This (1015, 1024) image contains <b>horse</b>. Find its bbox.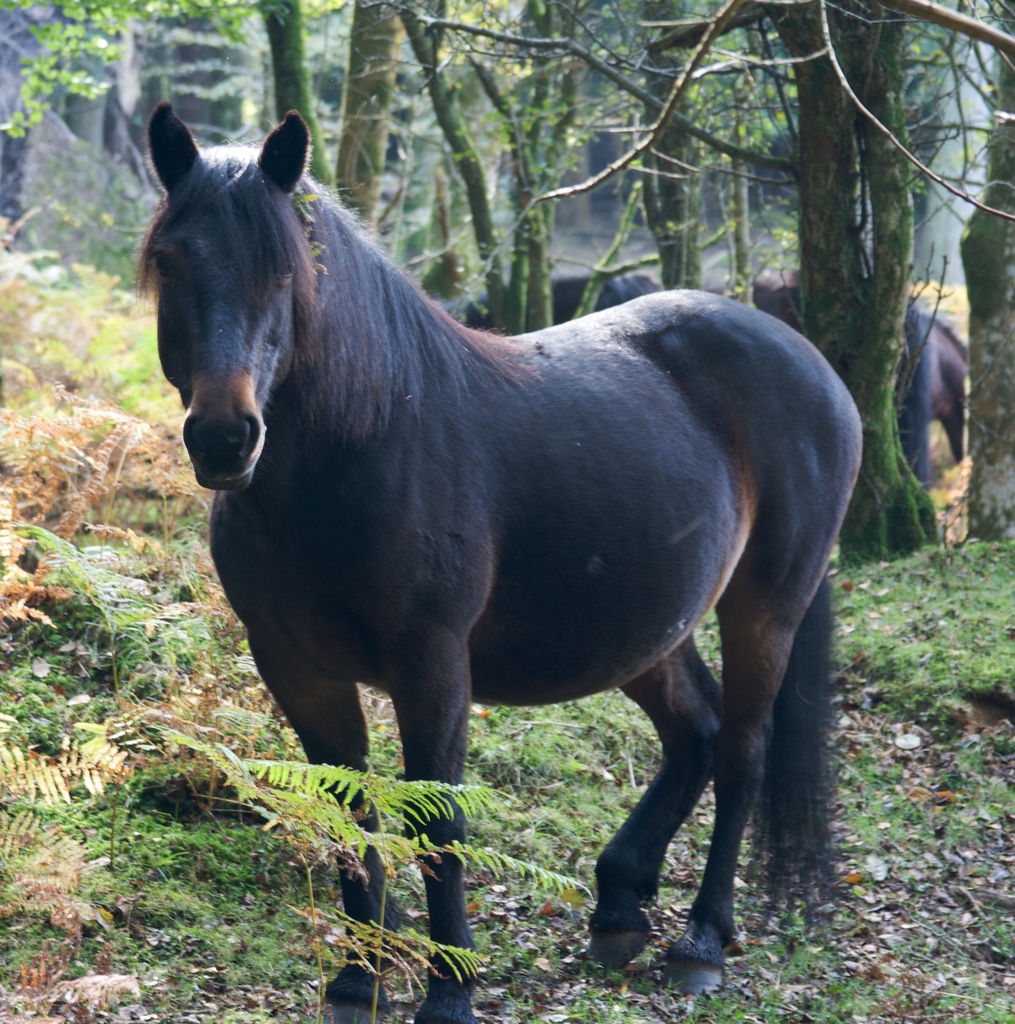
(x1=136, y1=99, x2=865, y2=1023).
